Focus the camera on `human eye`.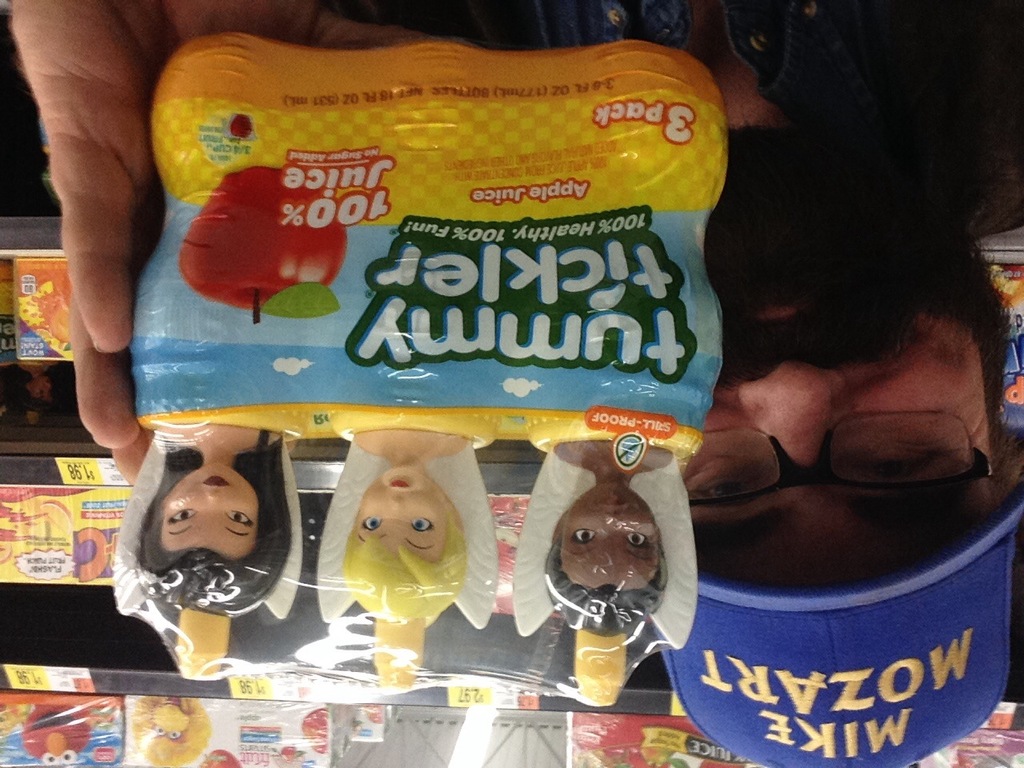
Focus region: detection(622, 531, 649, 553).
